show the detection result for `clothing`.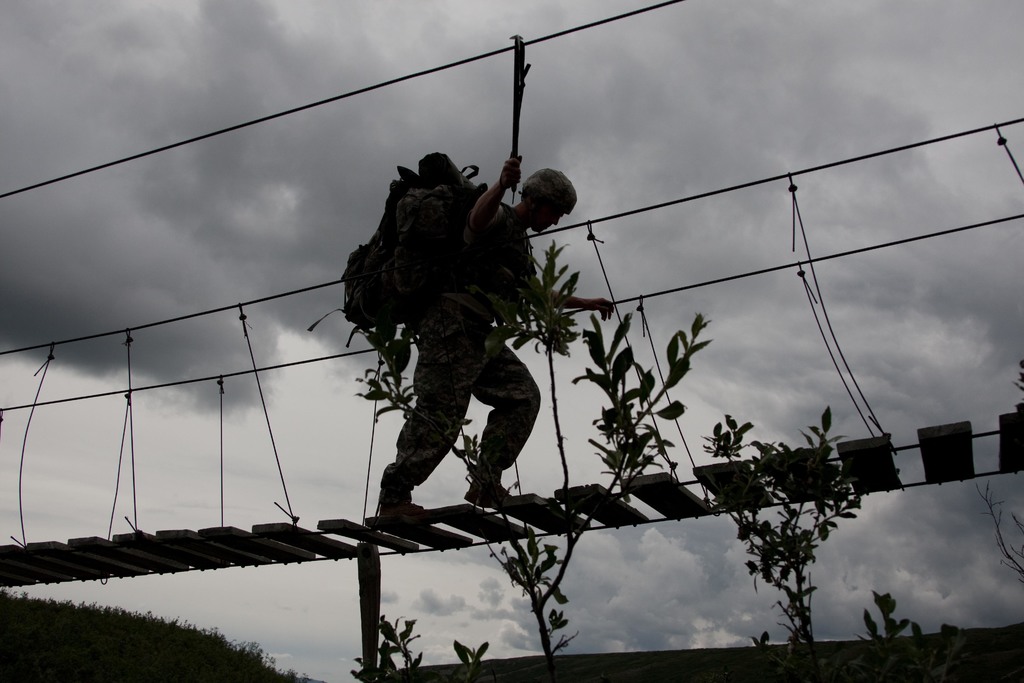
bbox=[319, 143, 590, 539].
